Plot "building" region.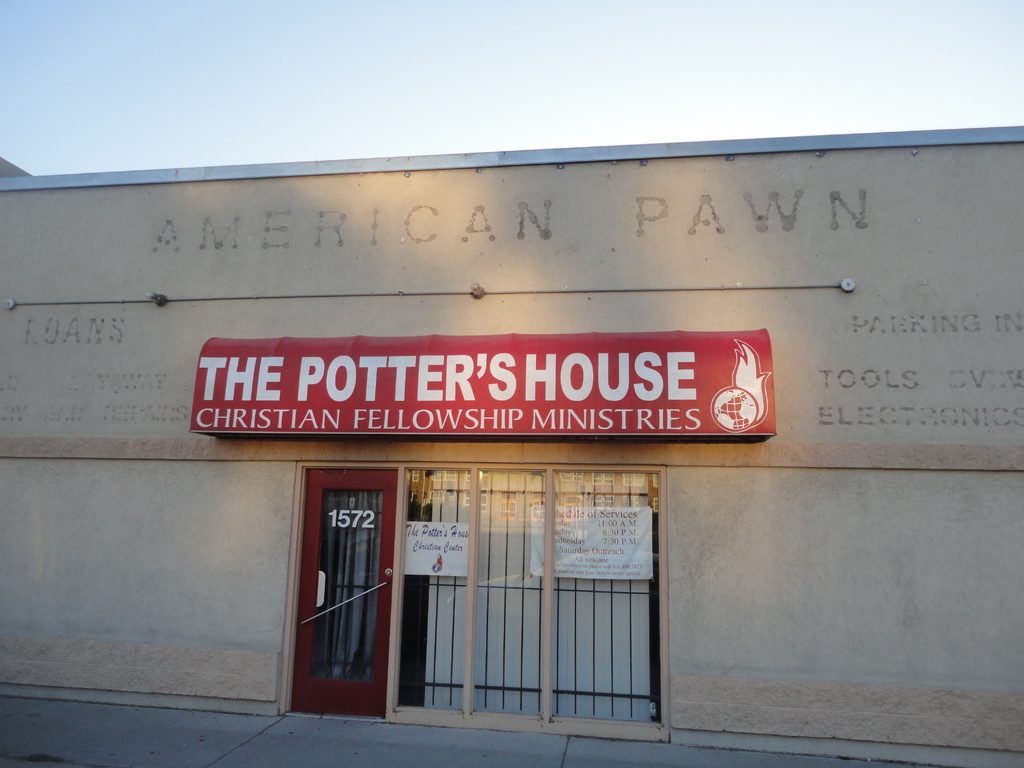
Plotted at region(0, 126, 1023, 767).
